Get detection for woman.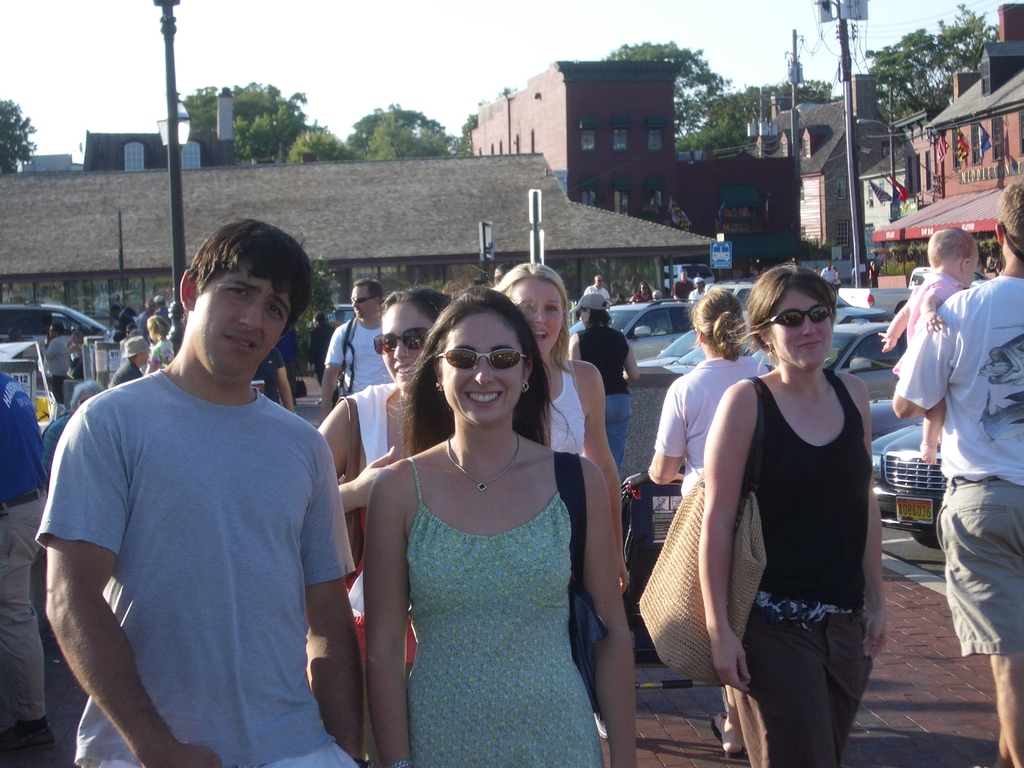
Detection: 700/264/890/767.
